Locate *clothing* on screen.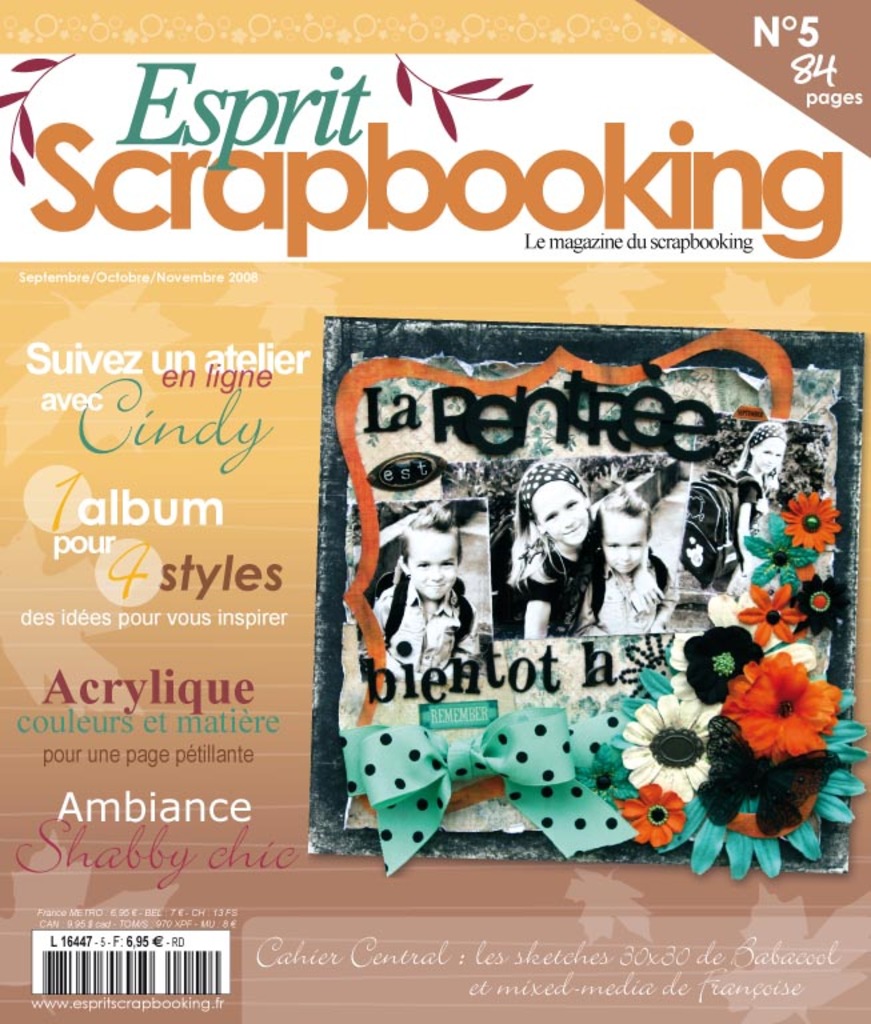
On screen at [724,453,762,592].
